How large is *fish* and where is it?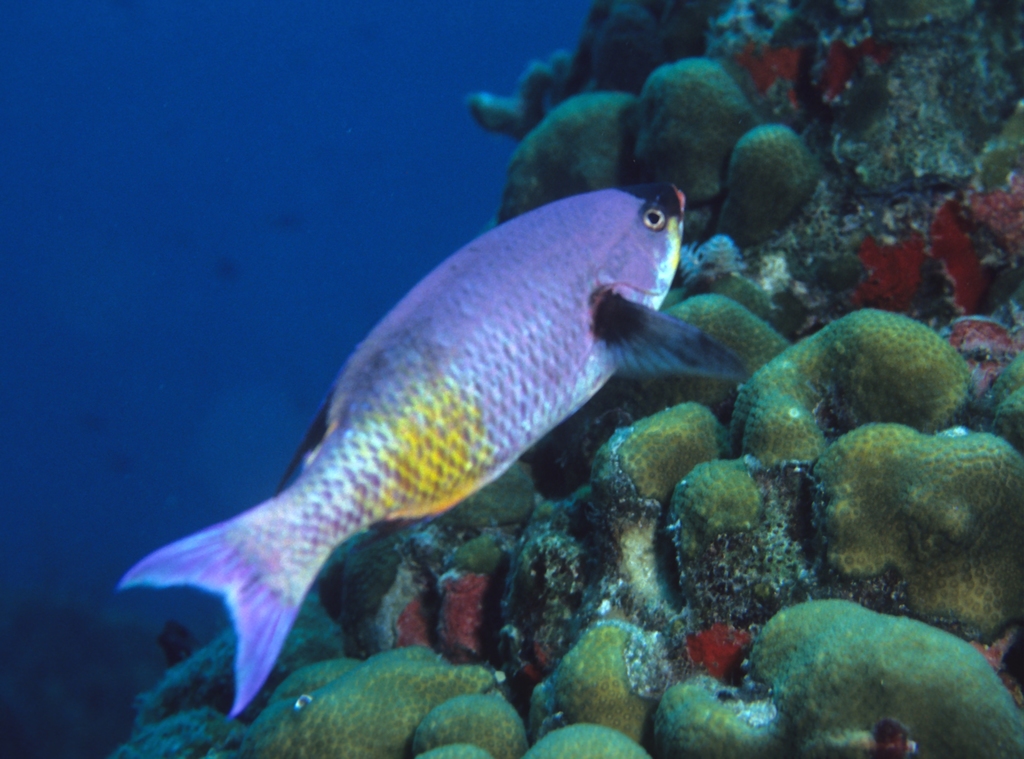
Bounding box: 123/184/755/717.
